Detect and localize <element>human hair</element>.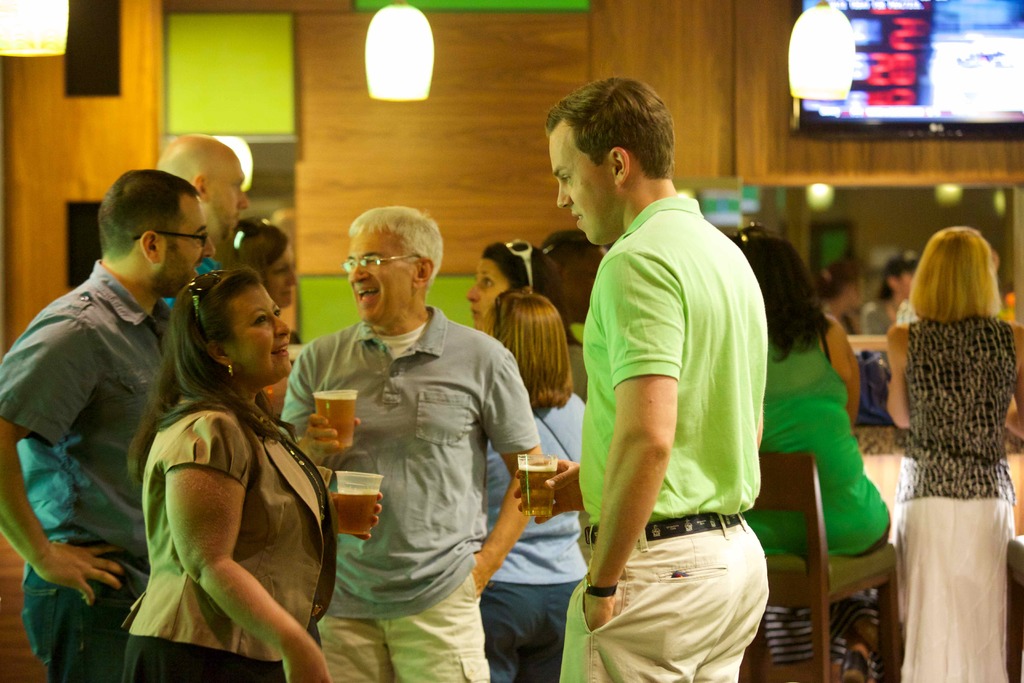
Localized at pyautogui.locateOnScreen(724, 226, 833, 366).
